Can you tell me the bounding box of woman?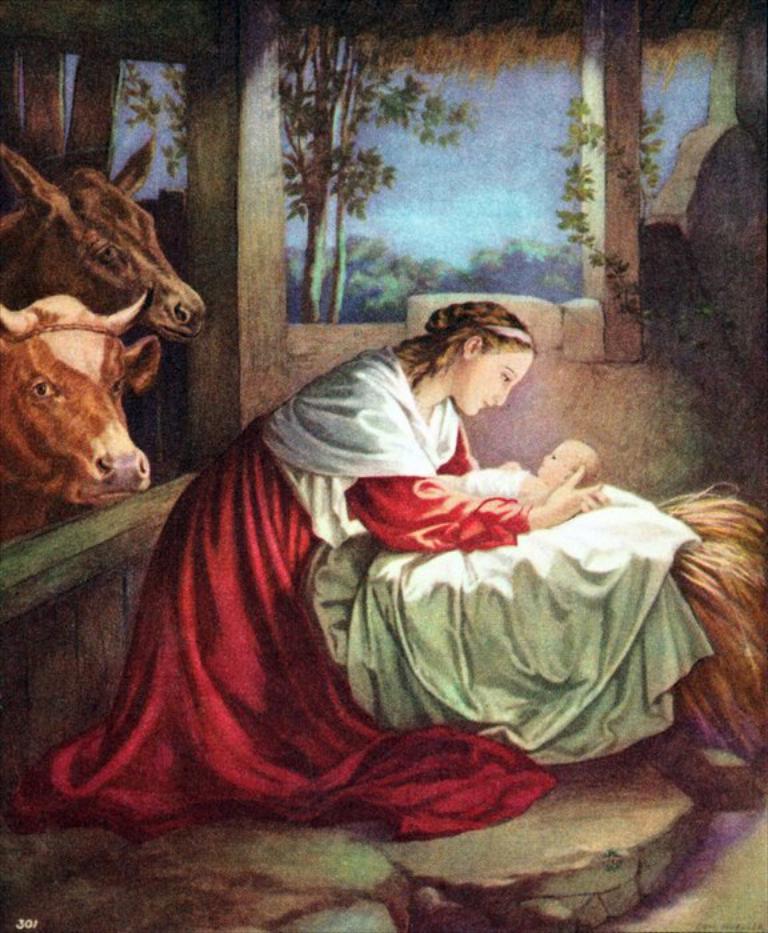
x1=79 y1=224 x2=680 y2=837.
